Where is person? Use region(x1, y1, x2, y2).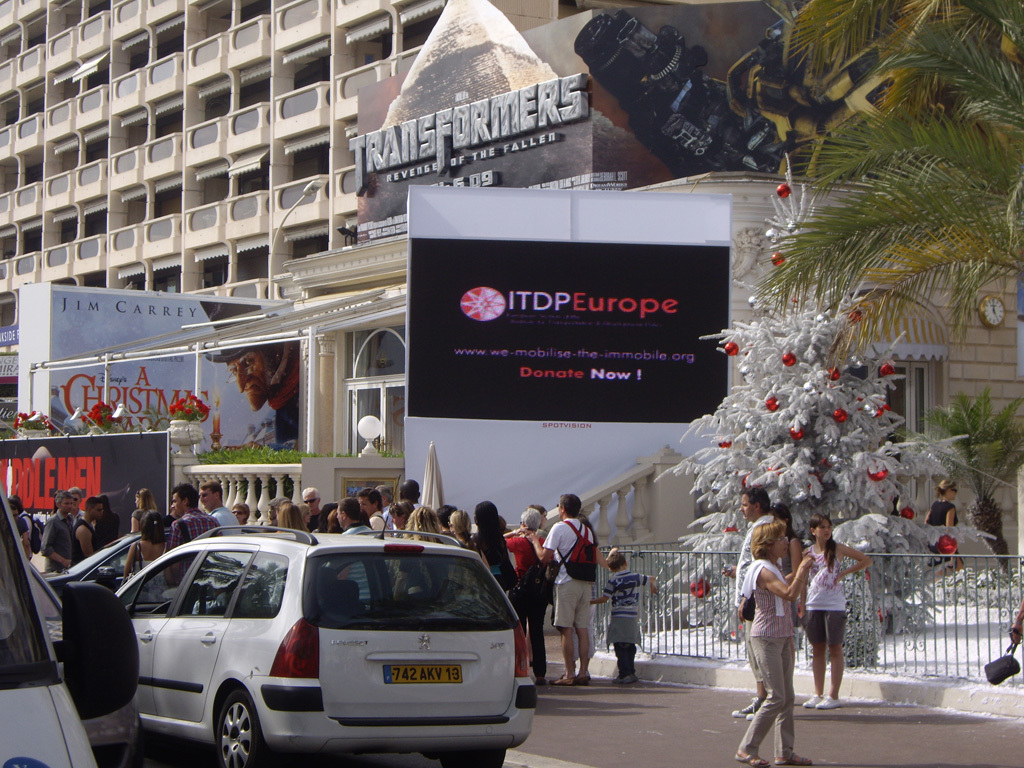
region(472, 503, 523, 593).
